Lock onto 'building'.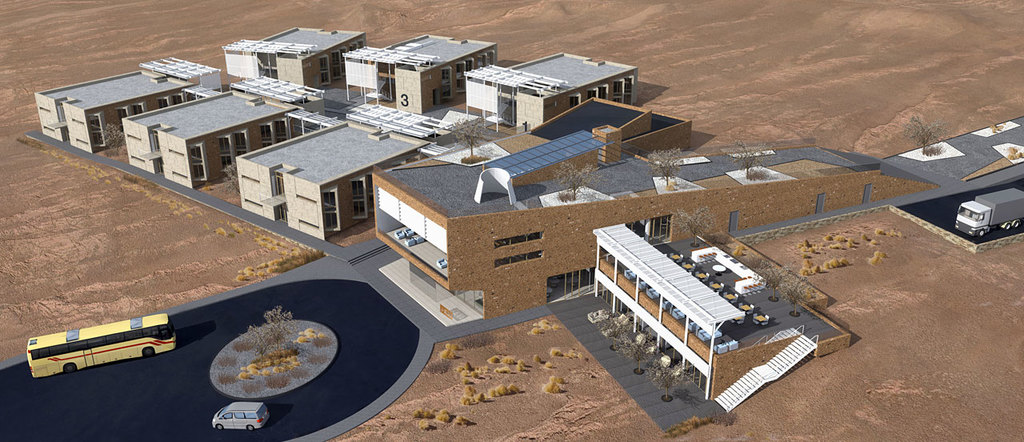
Locked: {"x1": 223, "y1": 22, "x2": 370, "y2": 95}.
